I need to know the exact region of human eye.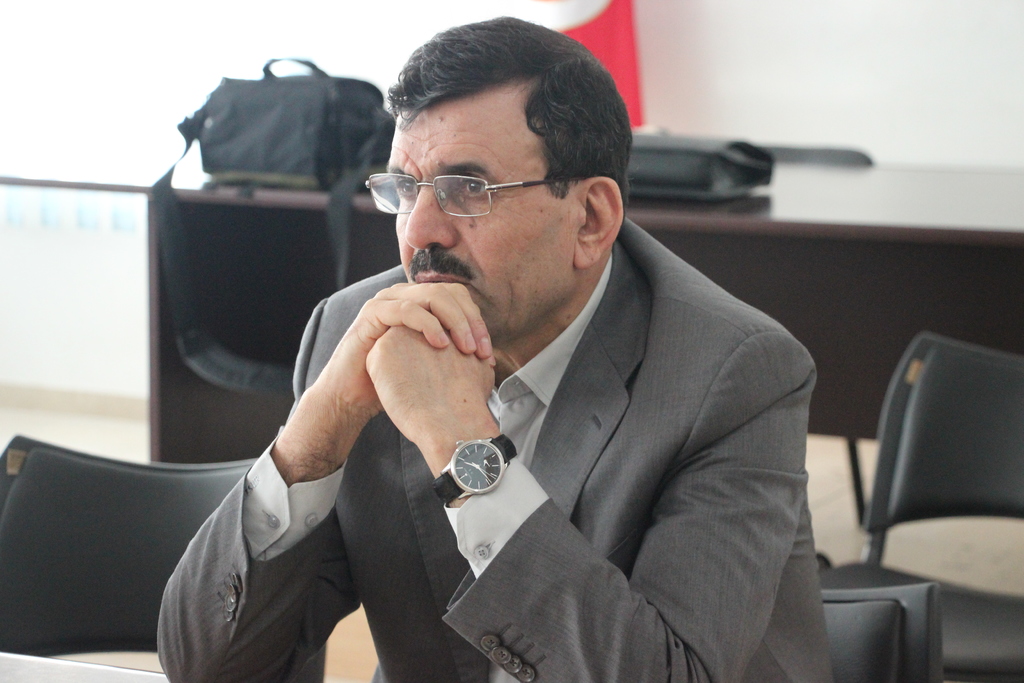
Region: pyautogui.locateOnScreen(454, 174, 490, 204).
